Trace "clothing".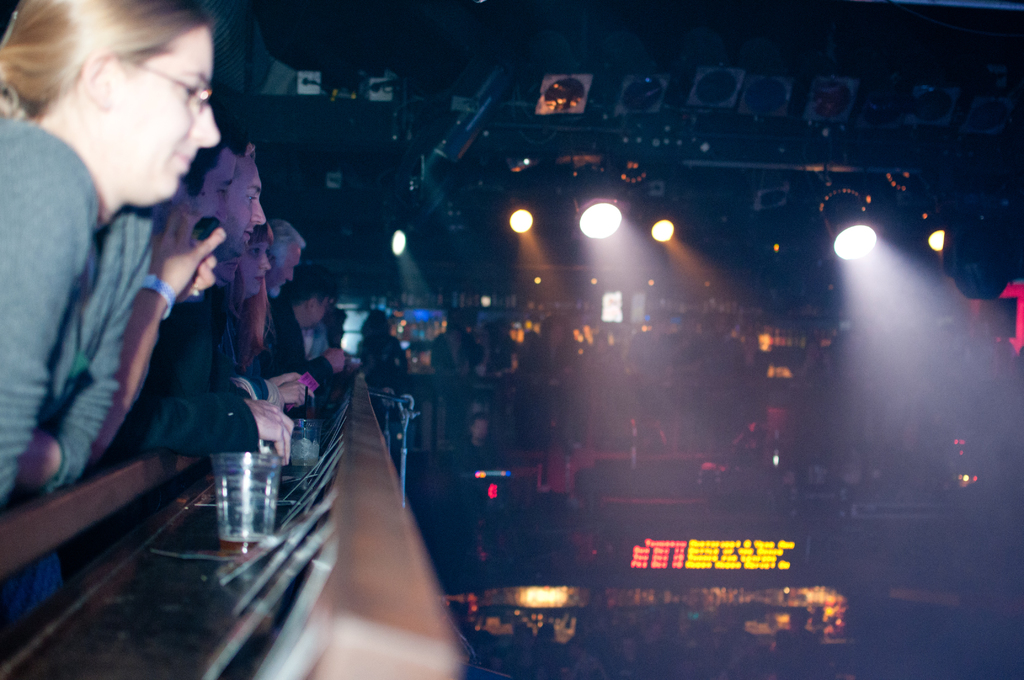
Traced to Rect(60, 449, 127, 580).
